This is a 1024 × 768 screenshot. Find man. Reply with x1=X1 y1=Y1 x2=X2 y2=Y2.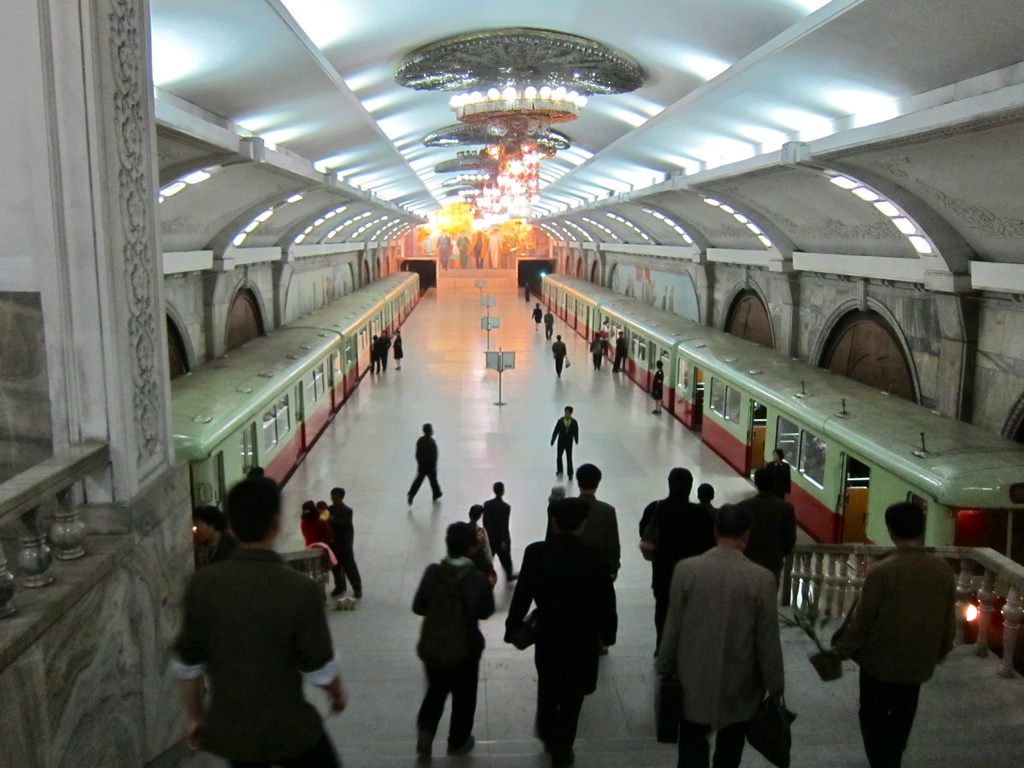
x1=545 y1=306 x2=555 y2=338.
